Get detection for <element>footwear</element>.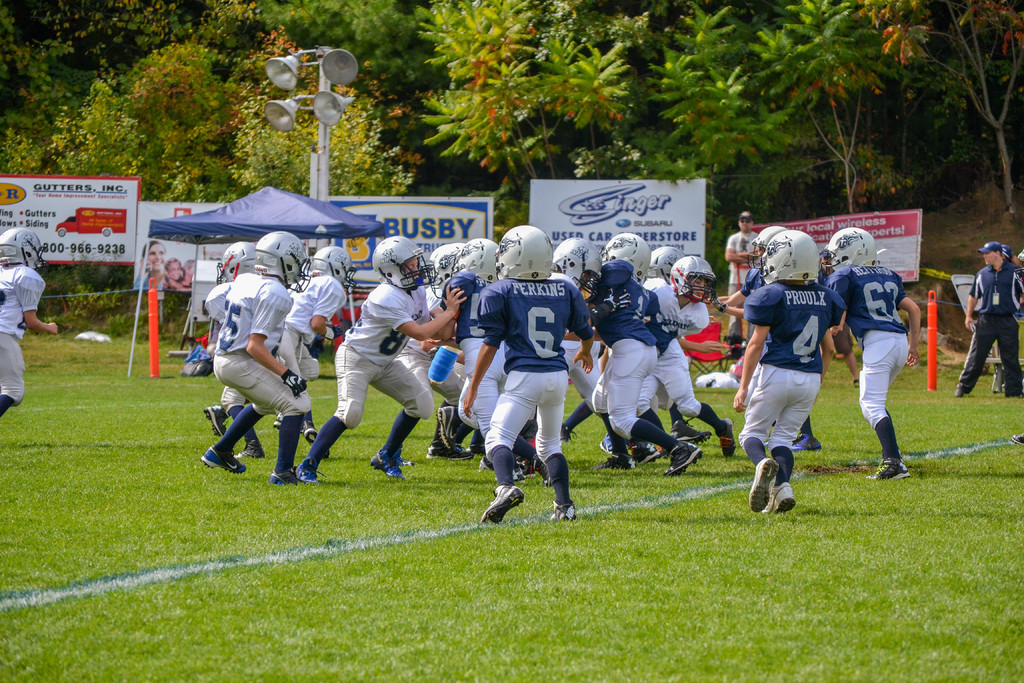
Detection: 269 471 306 485.
